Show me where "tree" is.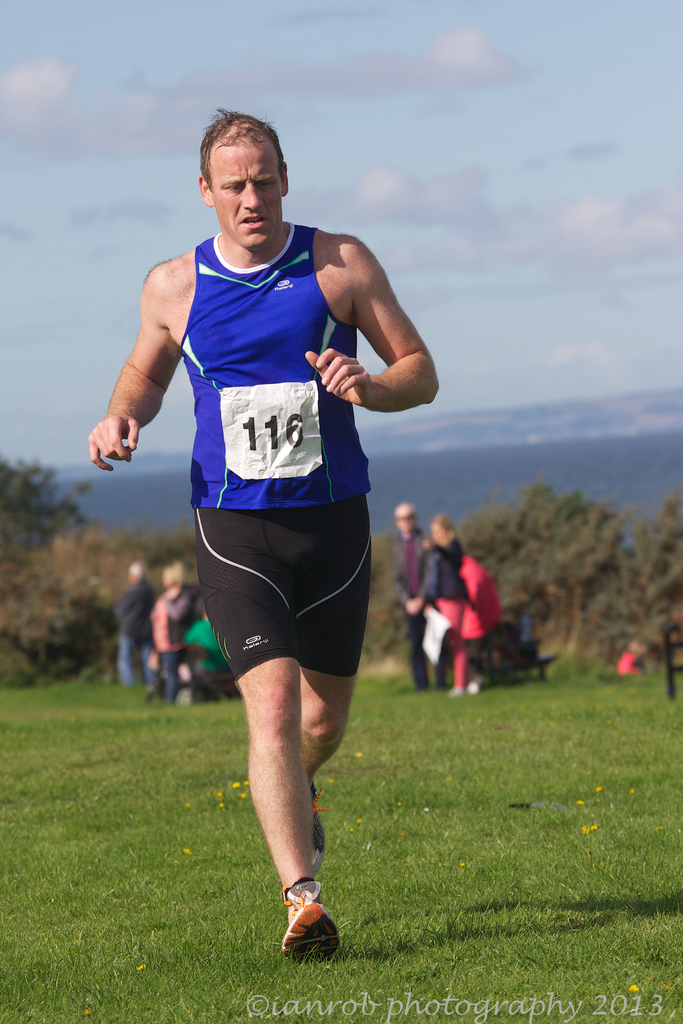
"tree" is at [641,491,682,703].
